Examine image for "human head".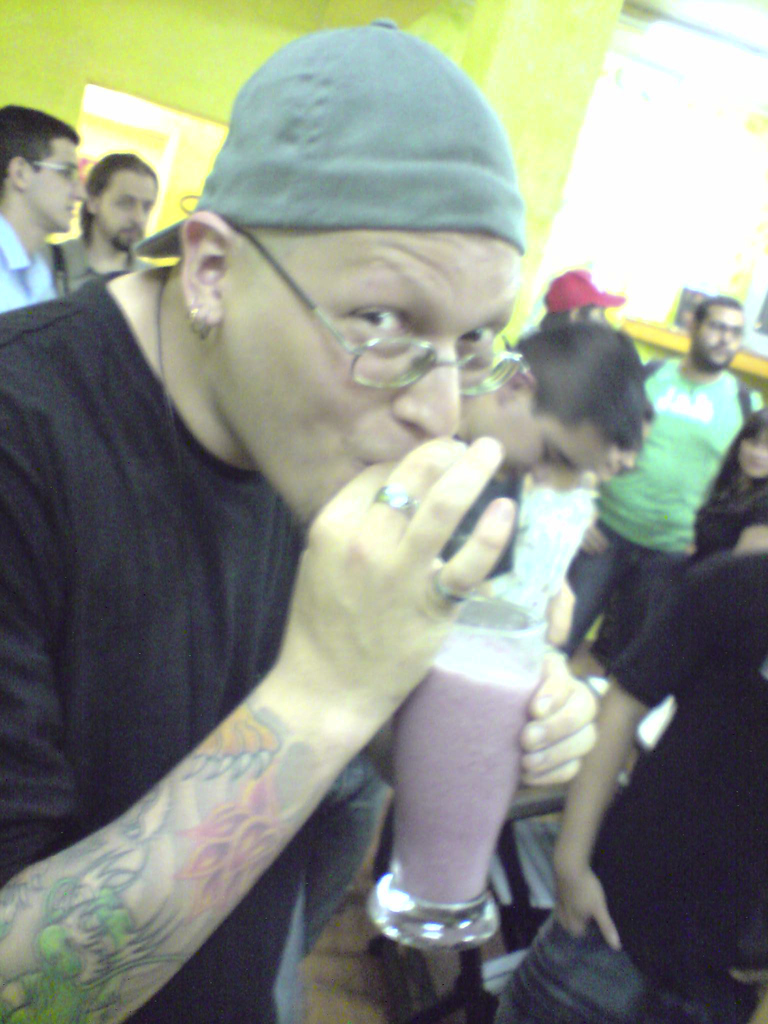
Examination result: 544/272/612/323.
